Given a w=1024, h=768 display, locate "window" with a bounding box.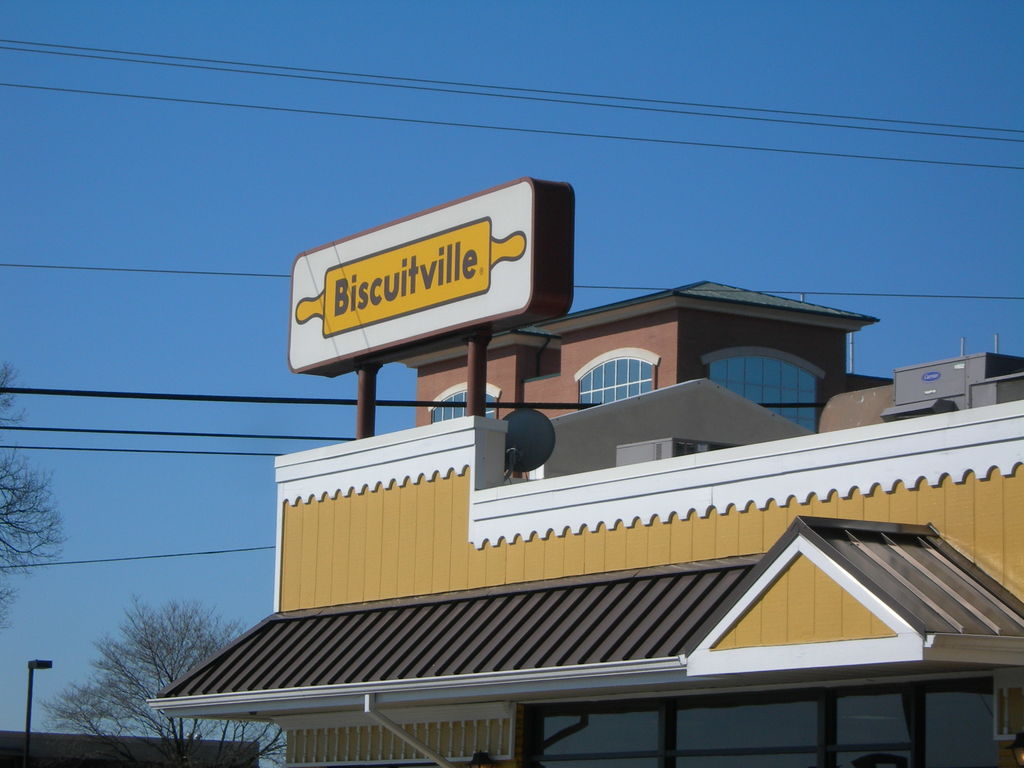
Located: {"x1": 711, "y1": 352, "x2": 815, "y2": 435}.
